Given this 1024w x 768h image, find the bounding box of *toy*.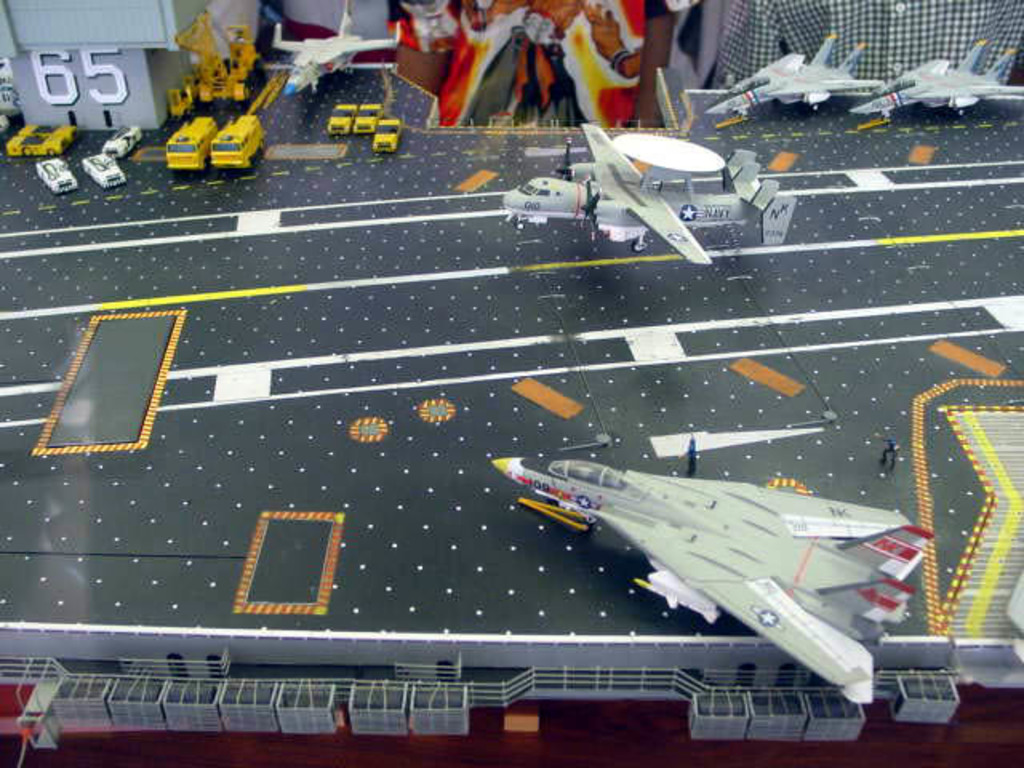
(272,0,400,96).
